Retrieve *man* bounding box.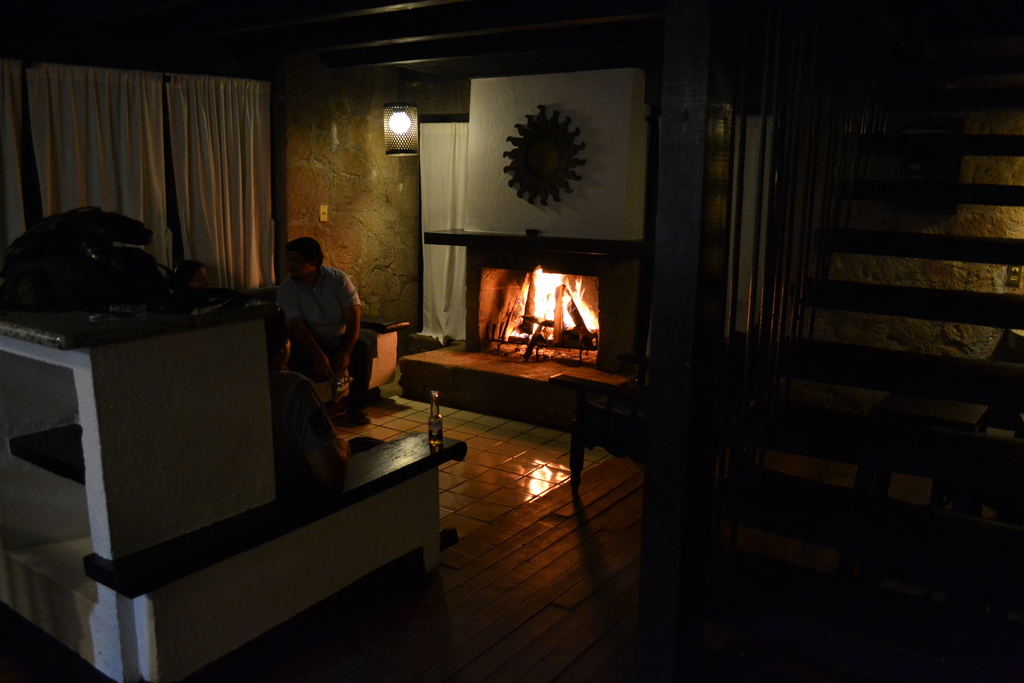
Bounding box: (x1=263, y1=235, x2=365, y2=384).
